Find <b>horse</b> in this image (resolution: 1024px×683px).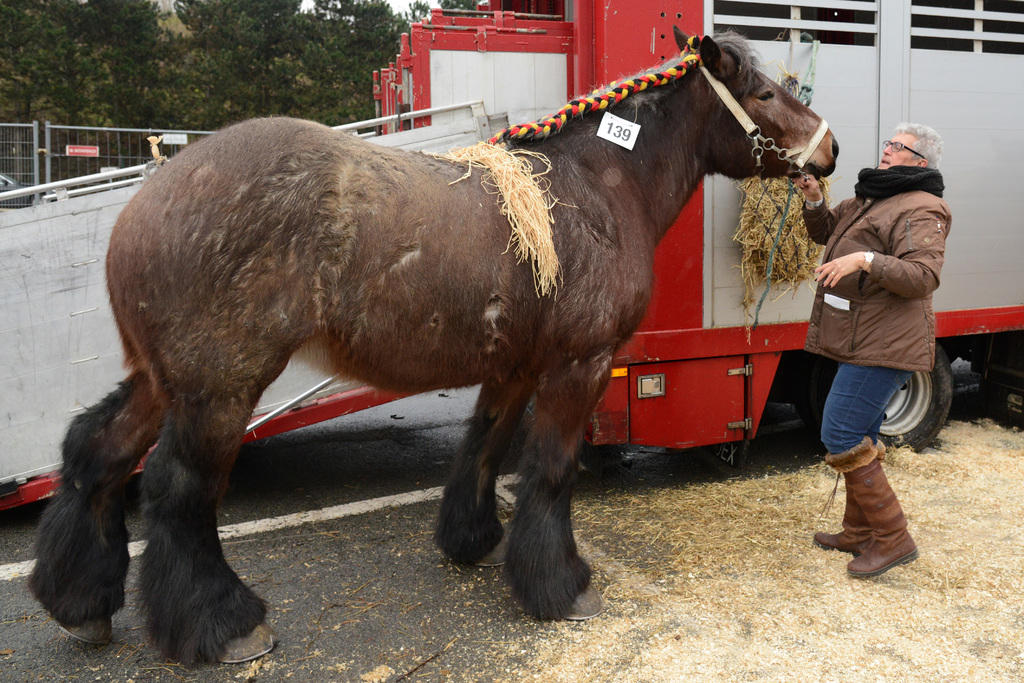
<bbox>24, 25, 841, 663</bbox>.
